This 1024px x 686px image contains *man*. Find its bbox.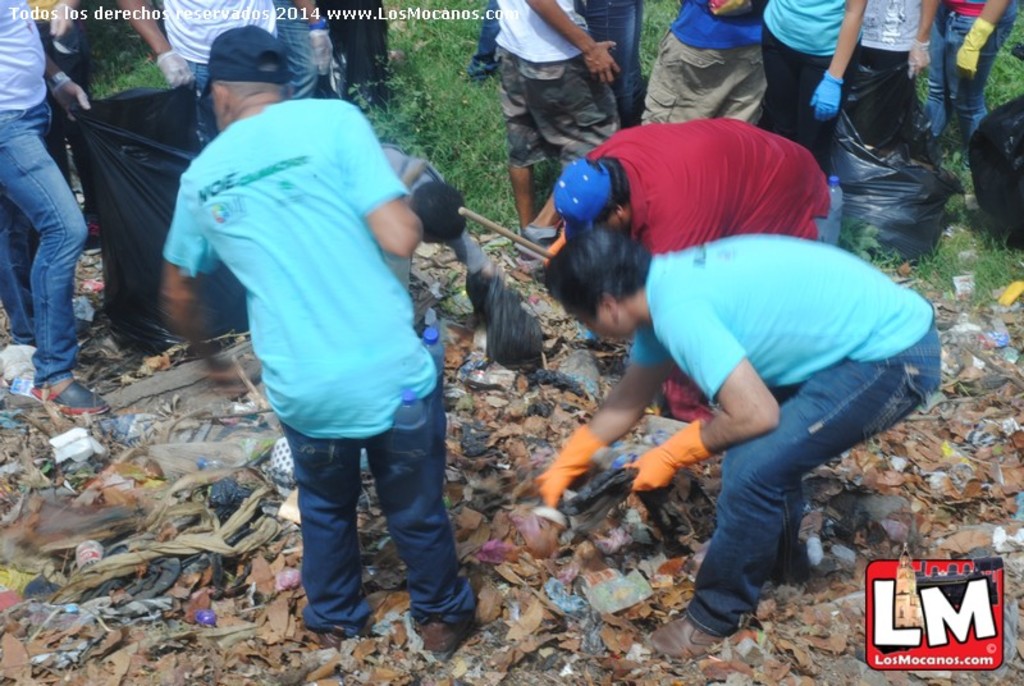
(x1=0, y1=0, x2=110, y2=419).
